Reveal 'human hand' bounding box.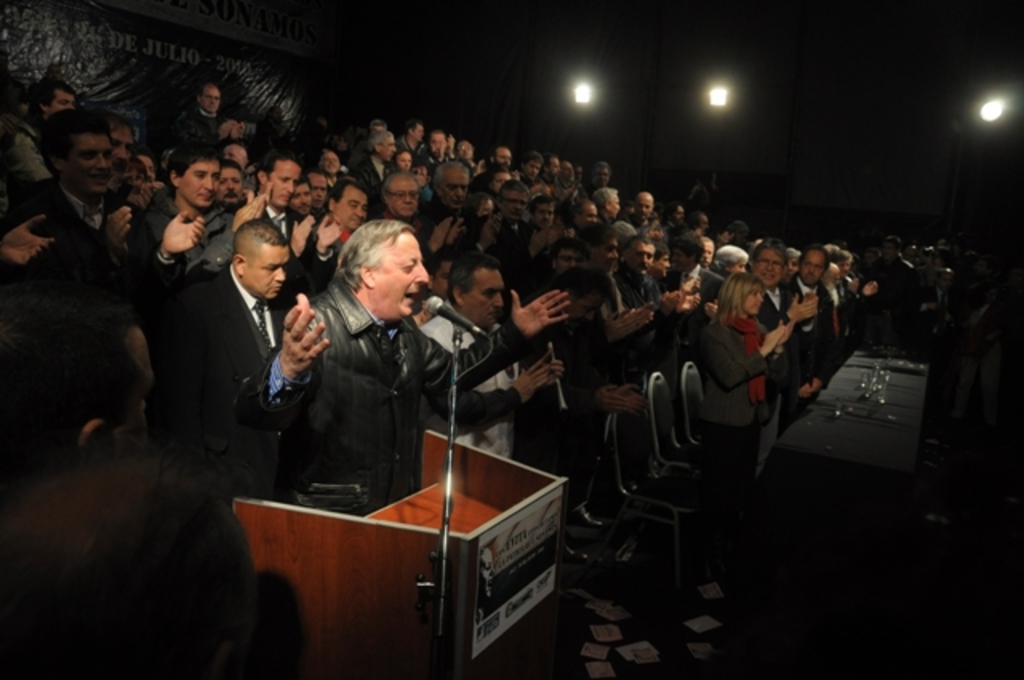
Revealed: x1=427, y1=218, x2=451, y2=248.
